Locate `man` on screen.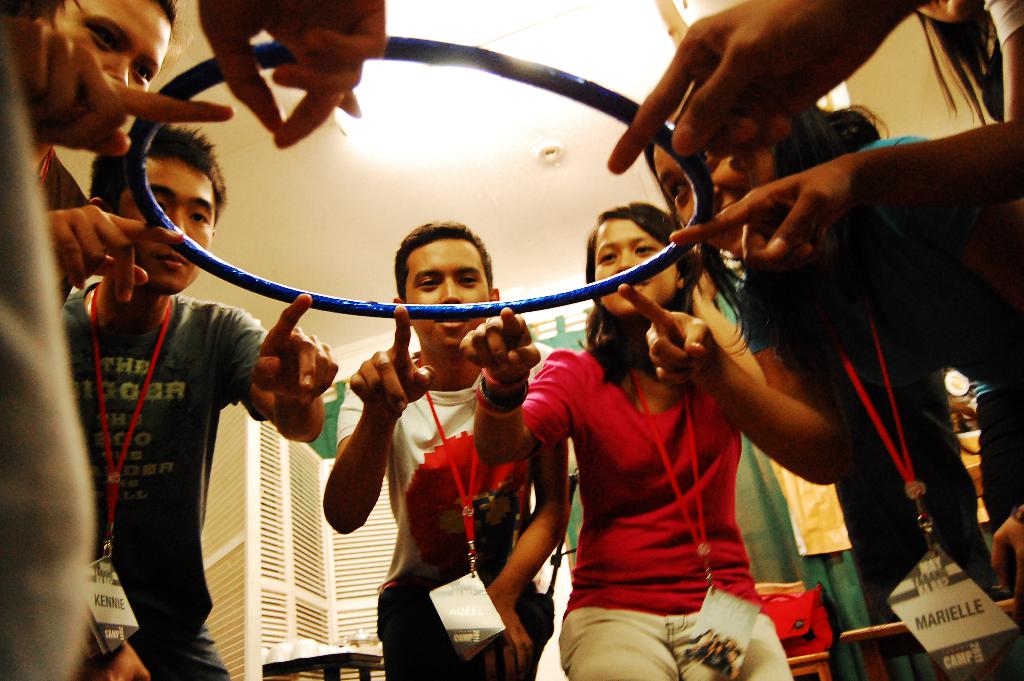
On screen at pyautogui.locateOnScreen(48, 102, 310, 668).
